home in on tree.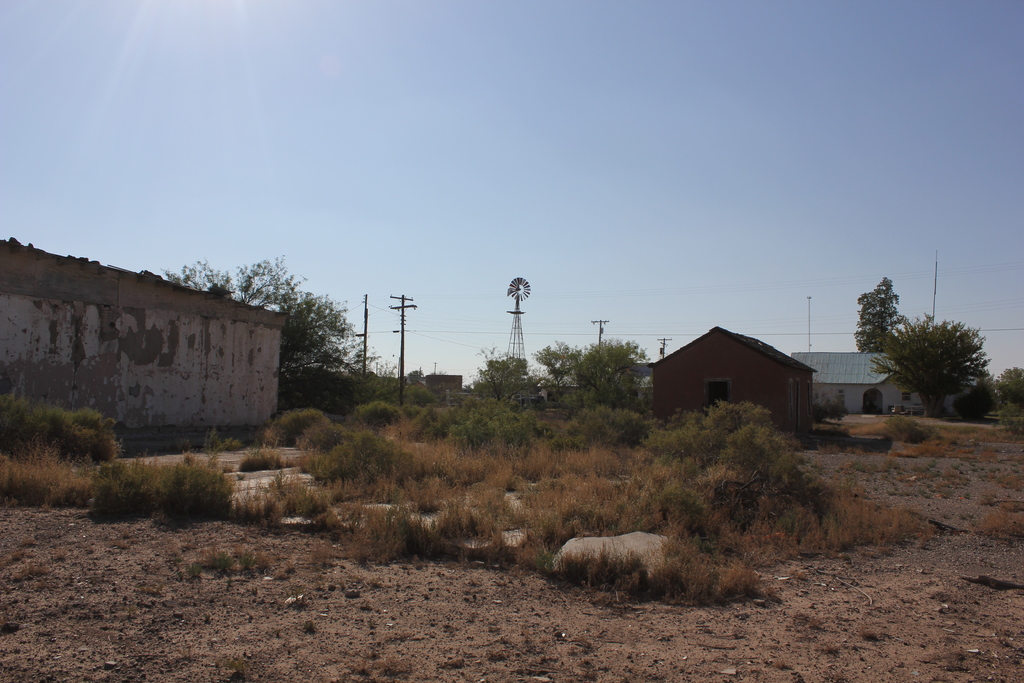
Homed in at {"x1": 575, "y1": 334, "x2": 648, "y2": 404}.
